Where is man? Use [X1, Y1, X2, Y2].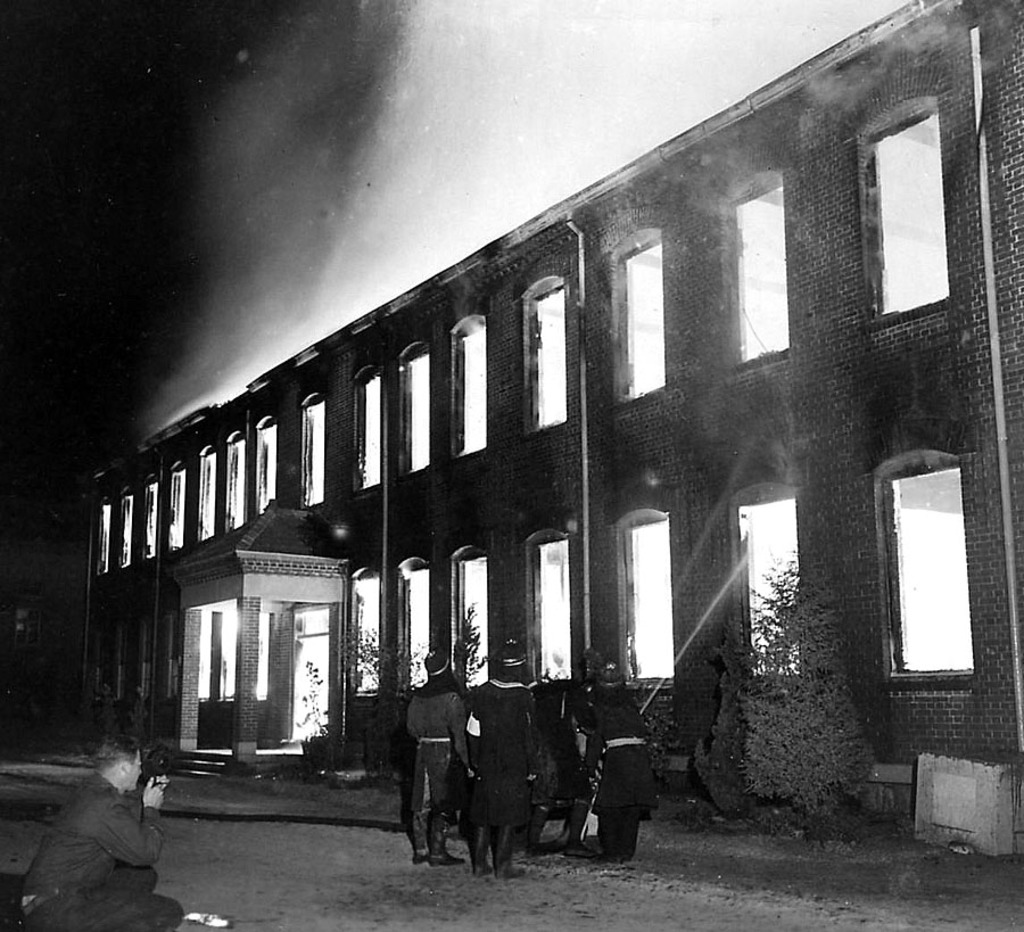
[20, 736, 184, 931].
